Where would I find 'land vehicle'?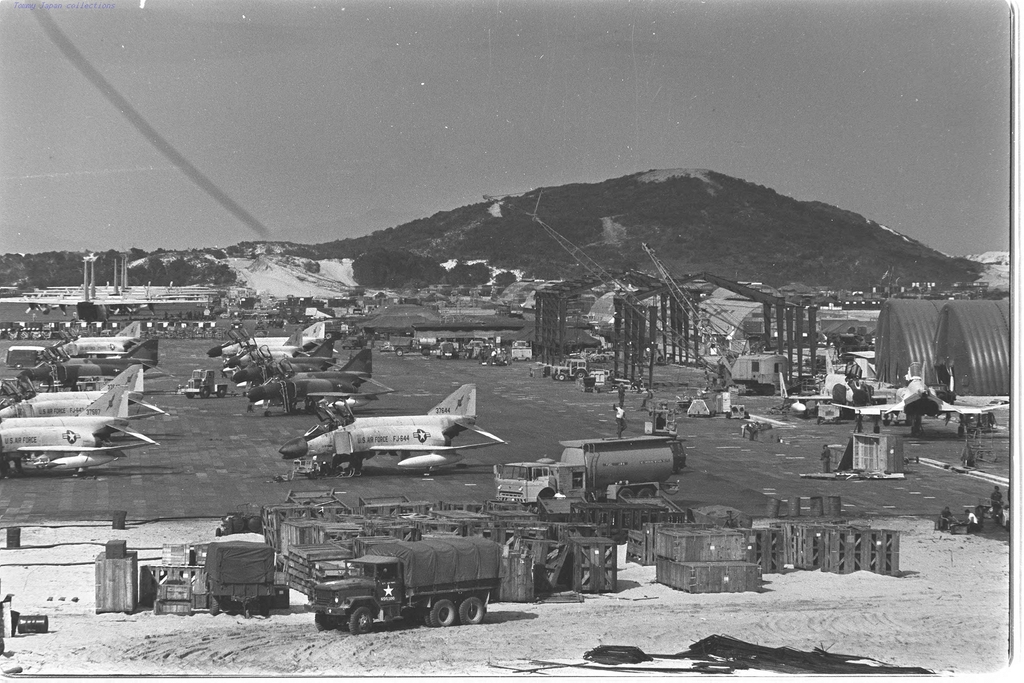
At 463,340,484,360.
